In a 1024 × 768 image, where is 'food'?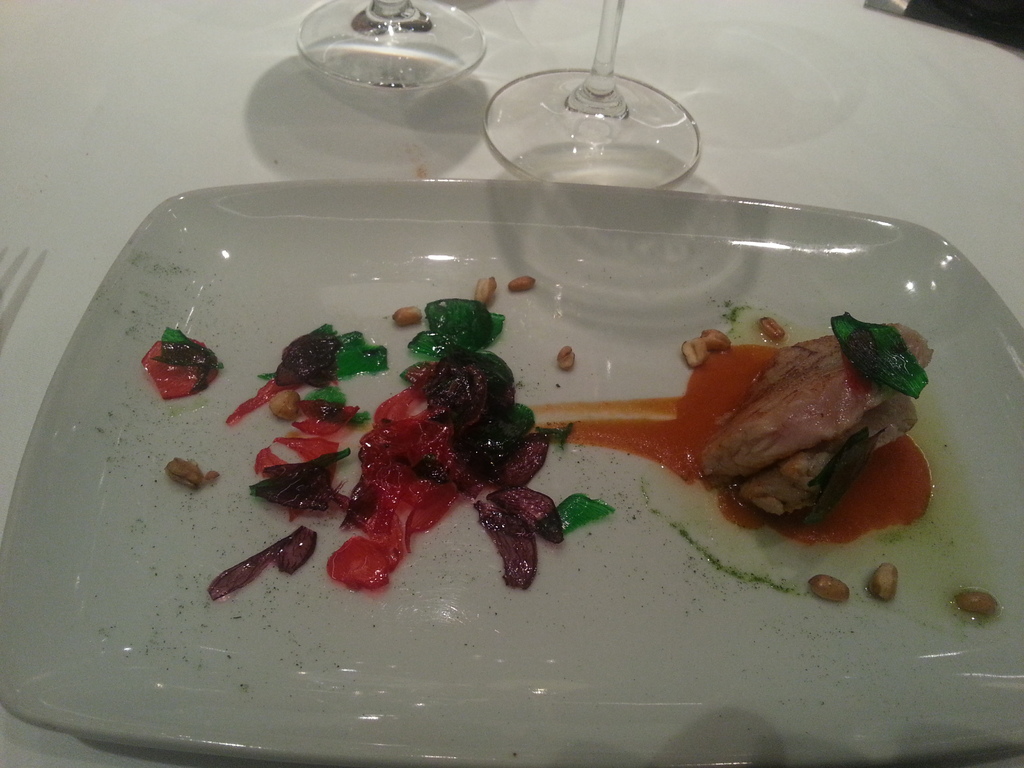
x1=682, y1=337, x2=708, y2=367.
